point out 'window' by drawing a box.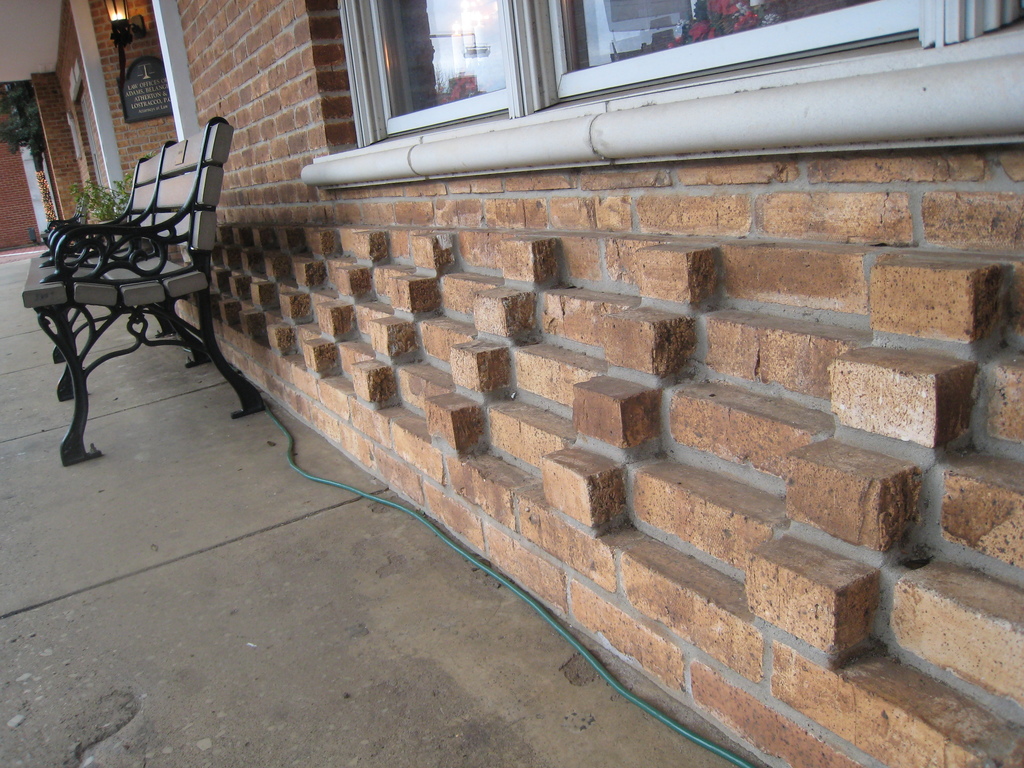
box=[342, 0, 1023, 142].
